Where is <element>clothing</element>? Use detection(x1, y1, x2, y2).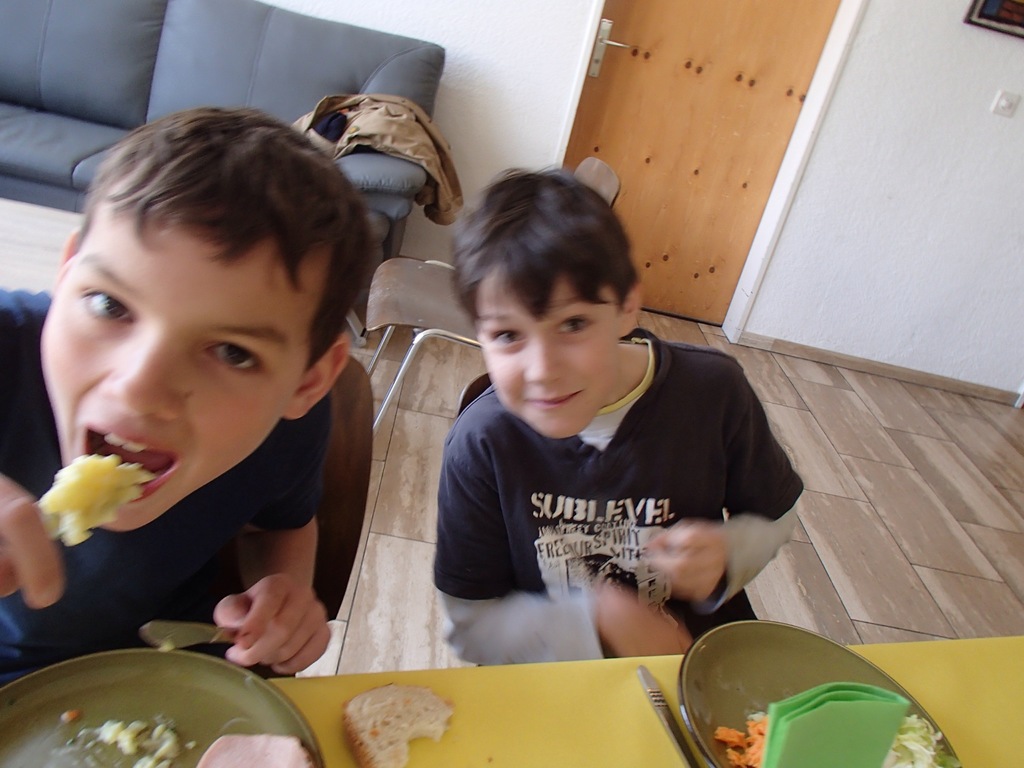
detection(433, 325, 803, 668).
